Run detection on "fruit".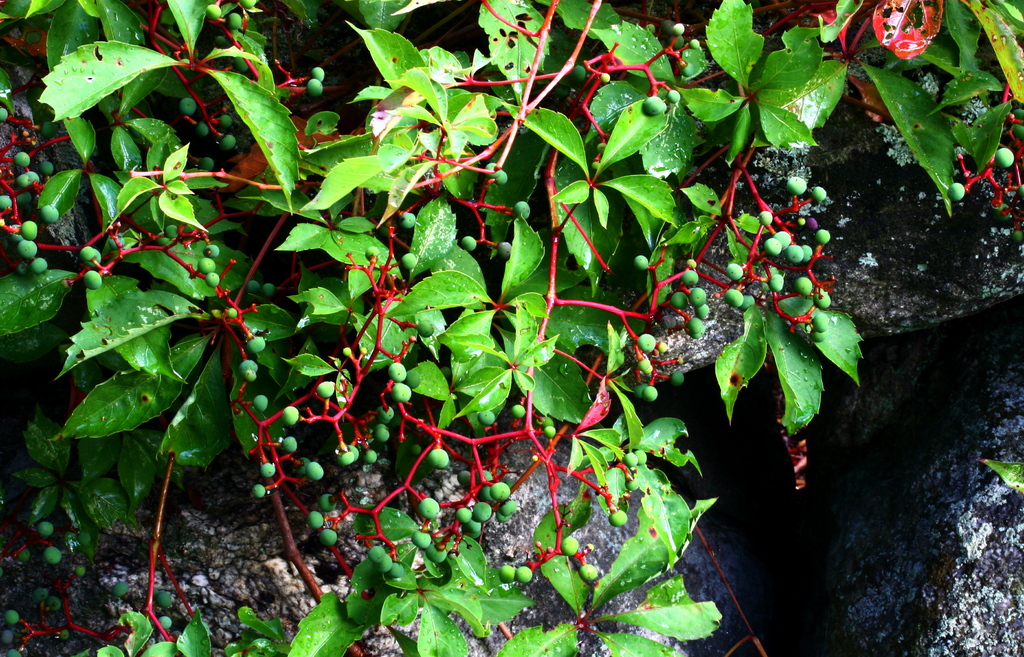
Result: 253, 394, 270, 411.
